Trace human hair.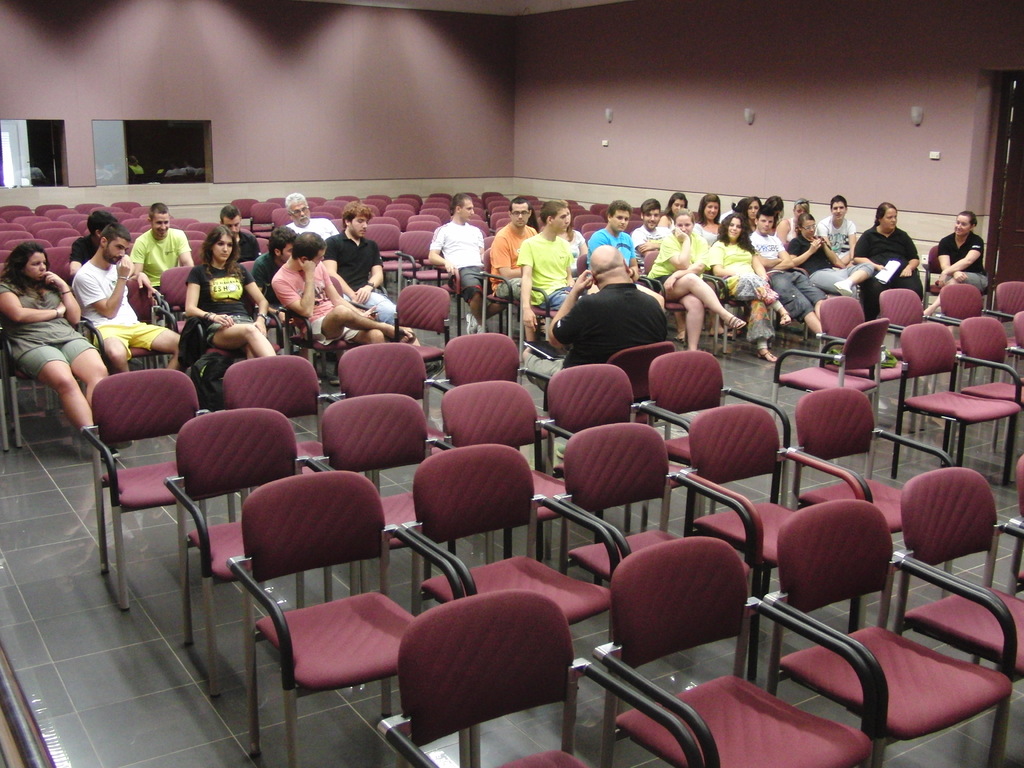
Traced to [100, 221, 129, 241].
